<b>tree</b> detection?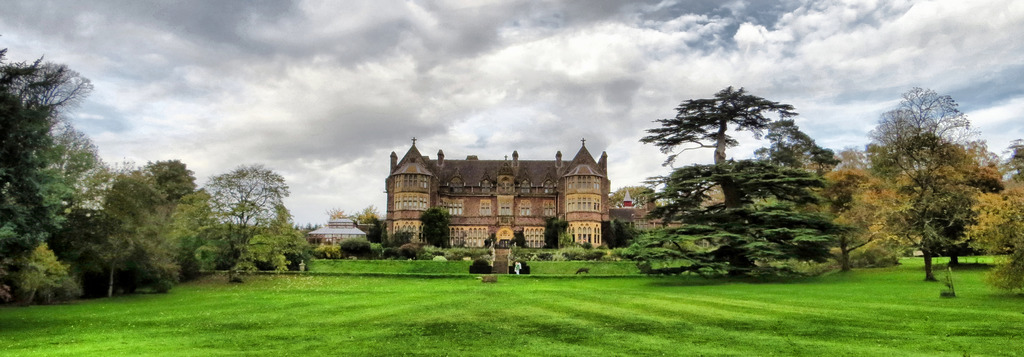
[x1=941, y1=147, x2=1008, y2=278]
